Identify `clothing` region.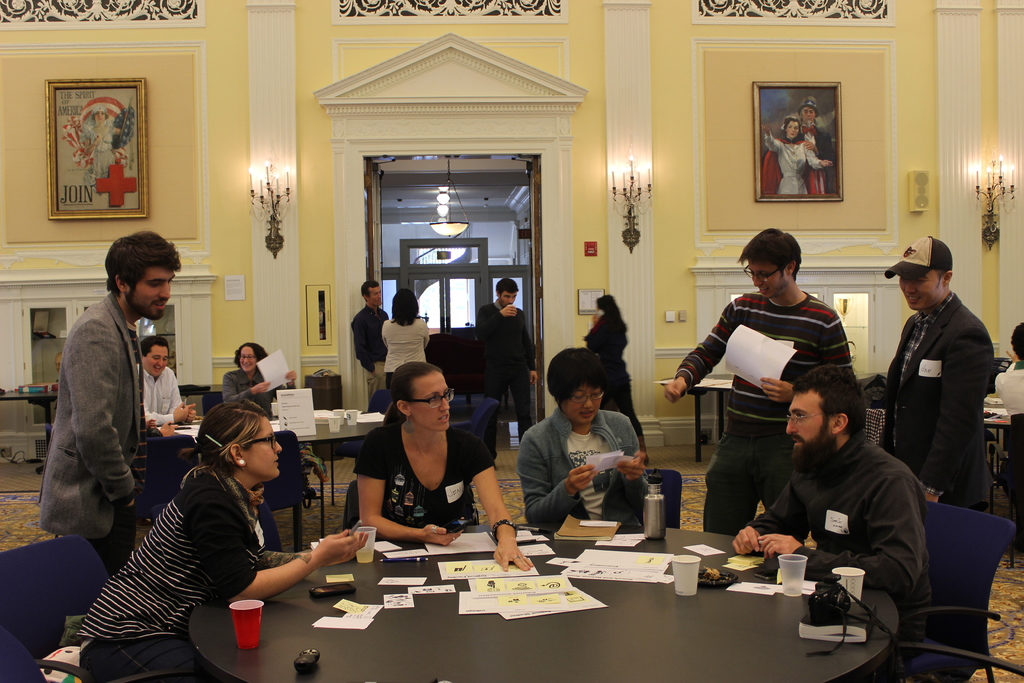
Region: (353, 420, 493, 531).
